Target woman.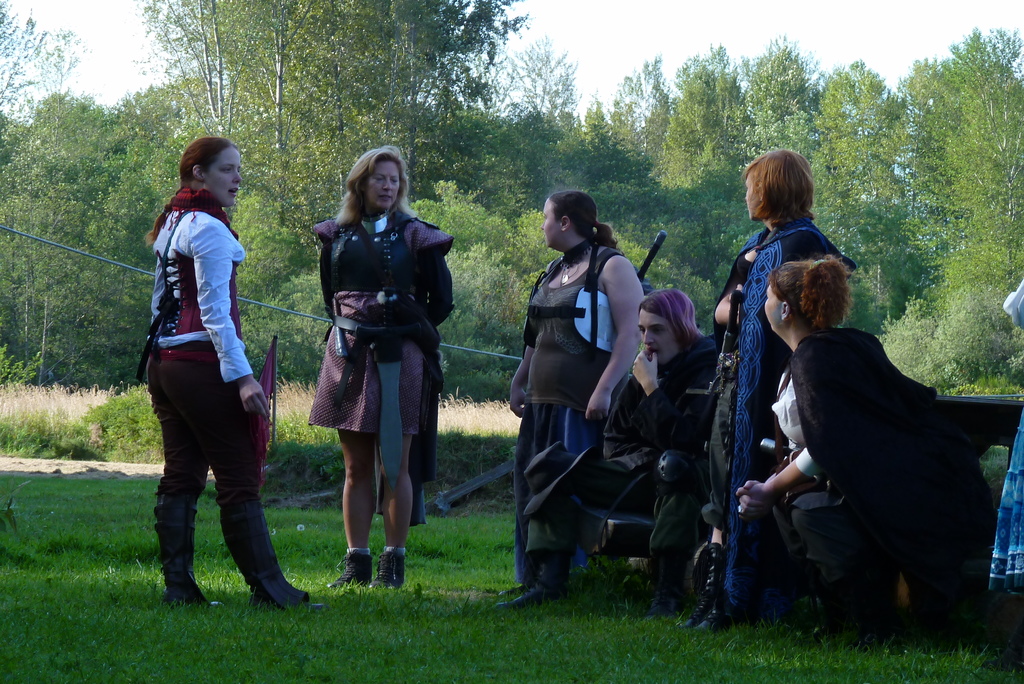
Target region: <box>152,135,309,608</box>.
